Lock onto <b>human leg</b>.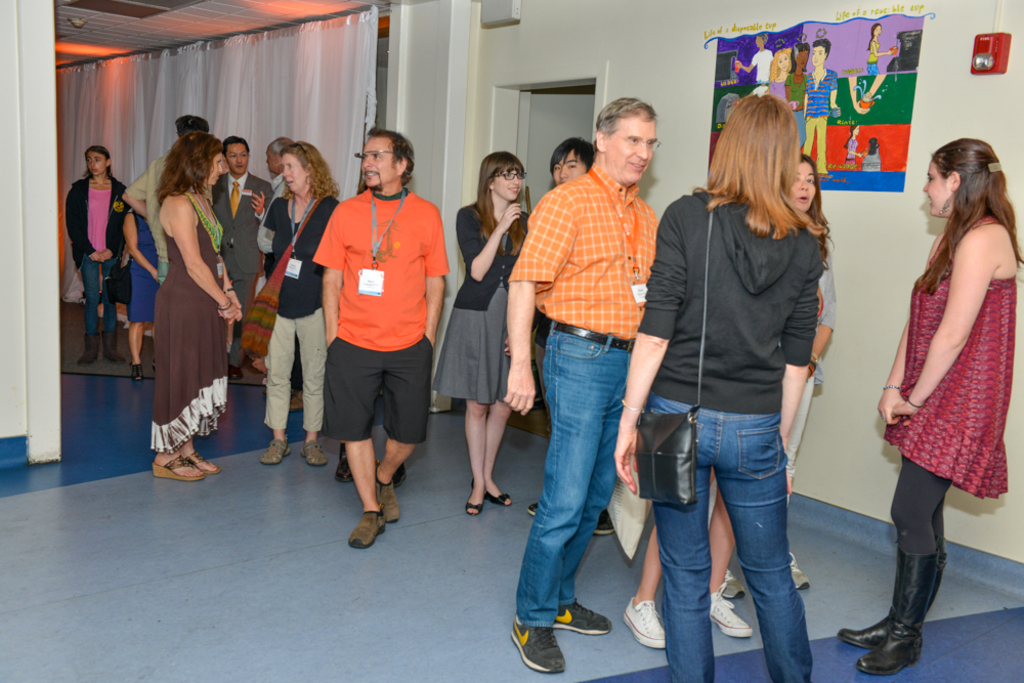
Locked: crop(126, 324, 144, 378).
